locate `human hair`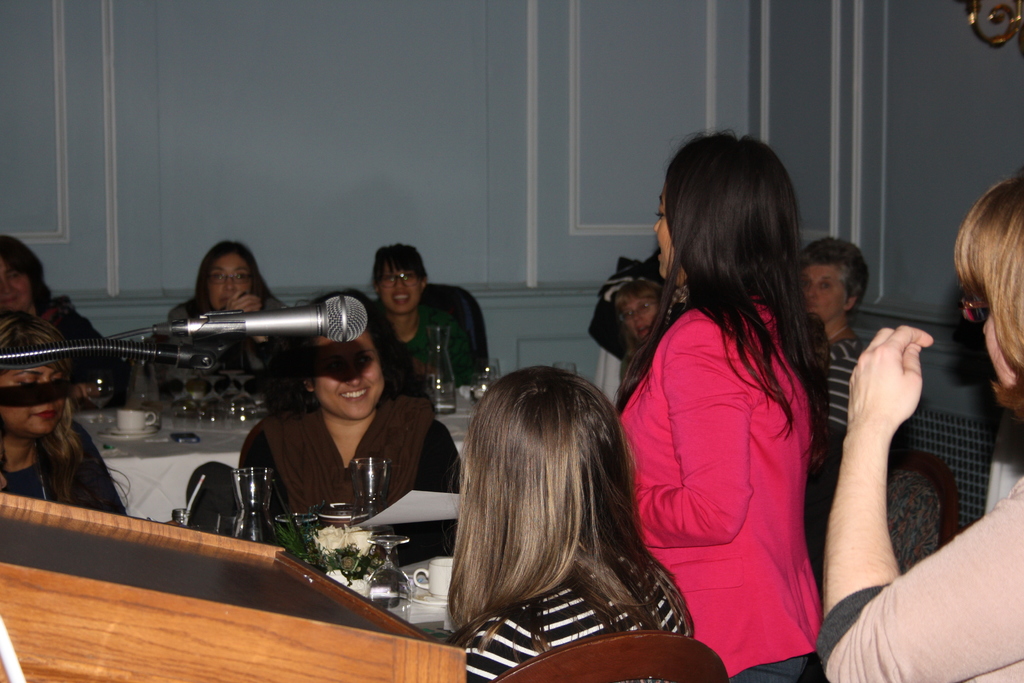
pyautogui.locateOnScreen(797, 231, 871, 320)
